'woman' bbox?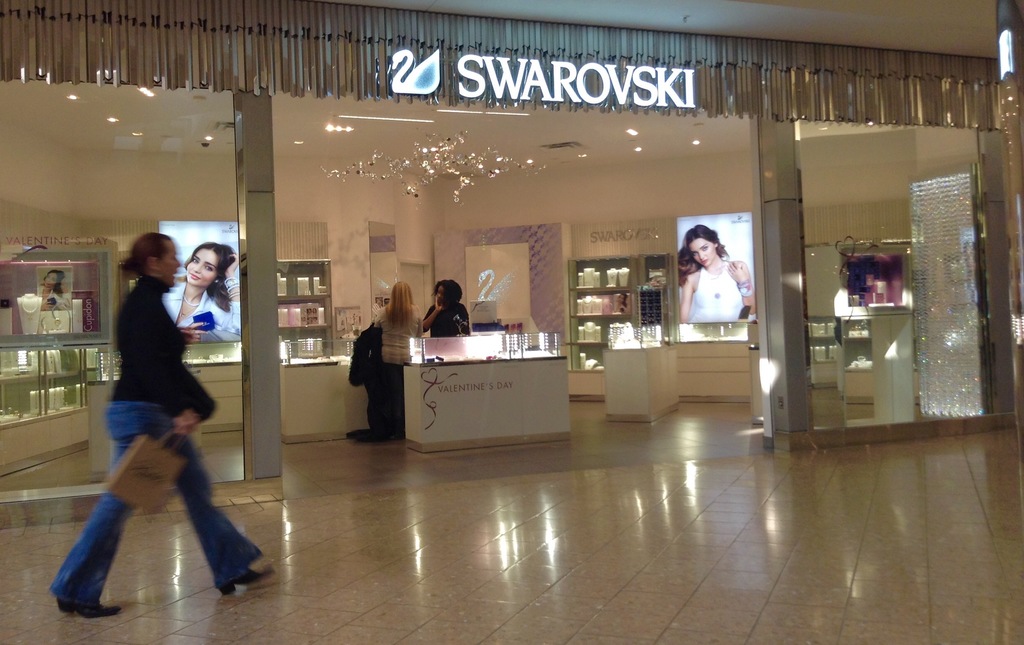
crop(420, 276, 471, 334)
